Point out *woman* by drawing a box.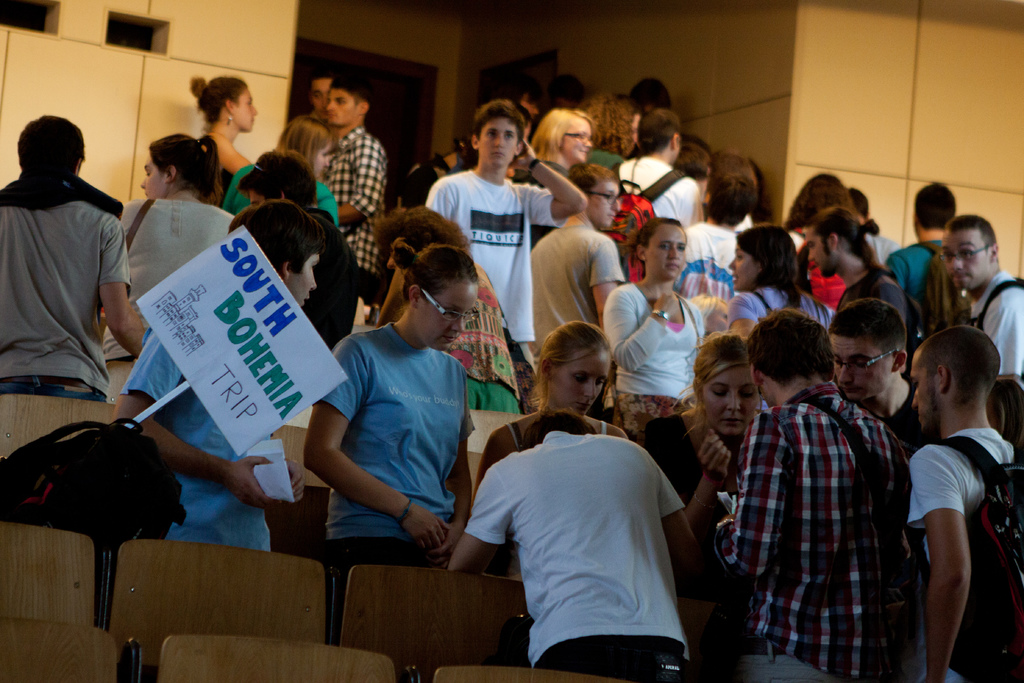
select_region(189, 73, 269, 202).
